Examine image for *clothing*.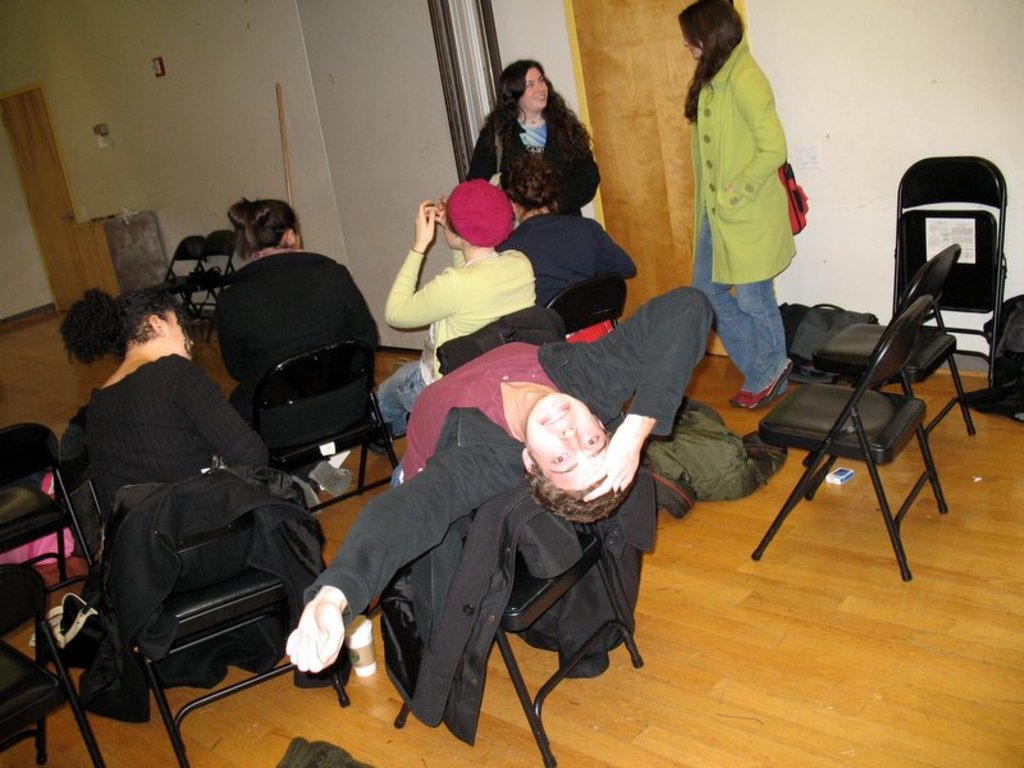
Examination result: (65, 344, 273, 513).
